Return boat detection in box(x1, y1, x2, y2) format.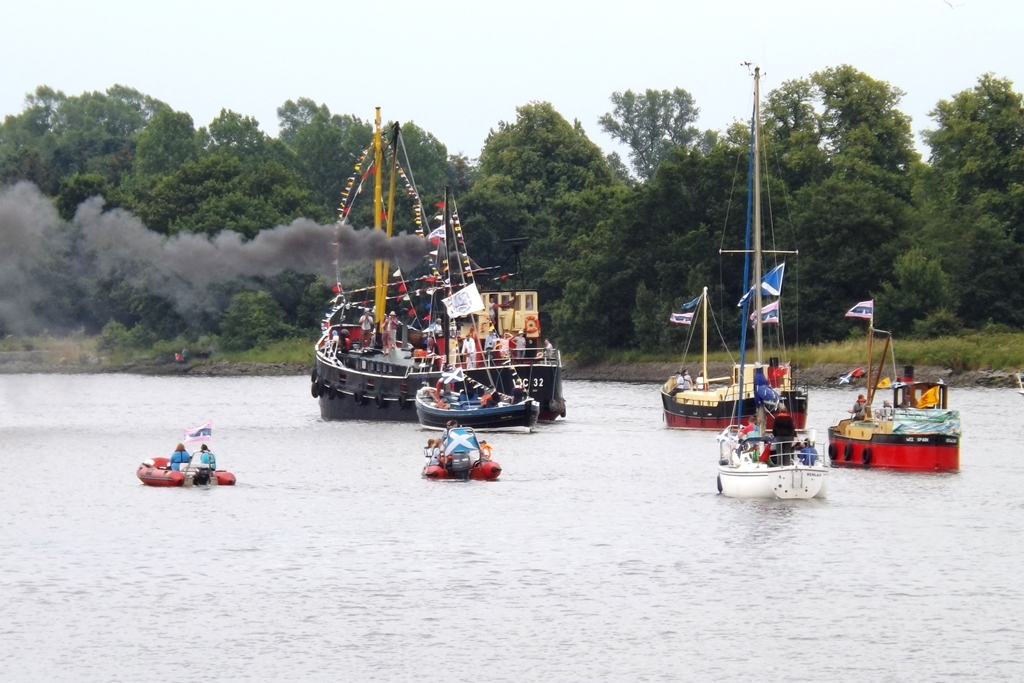
box(428, 427, 501, 474).
